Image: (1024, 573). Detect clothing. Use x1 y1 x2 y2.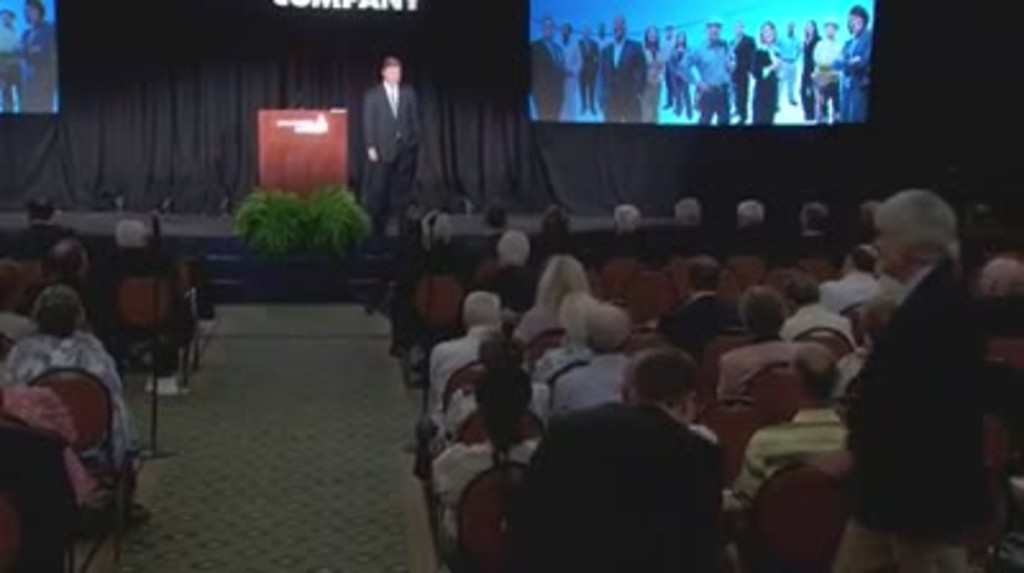
105 240 192 348.
